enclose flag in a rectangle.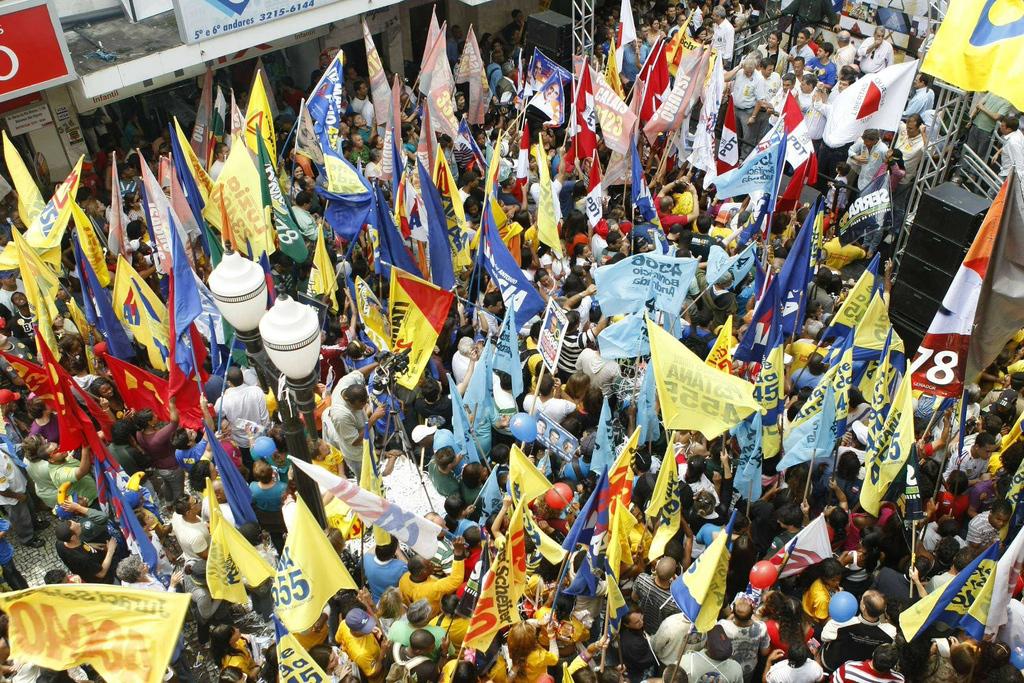
l=266, t=488, r=359, b=634.
